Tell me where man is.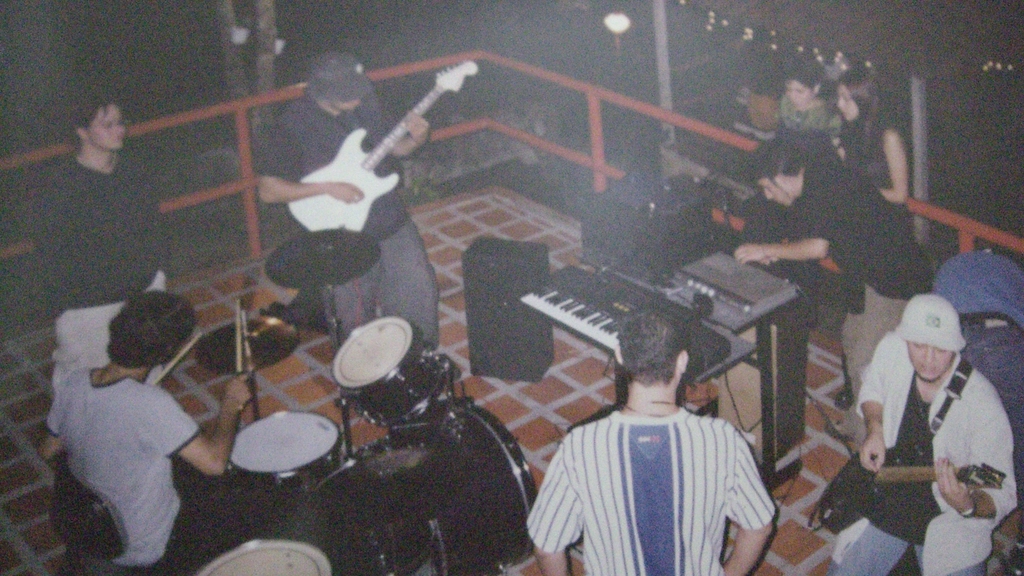
man is at pyautogui.locateOnScreen(36, 291, 251, 575).
